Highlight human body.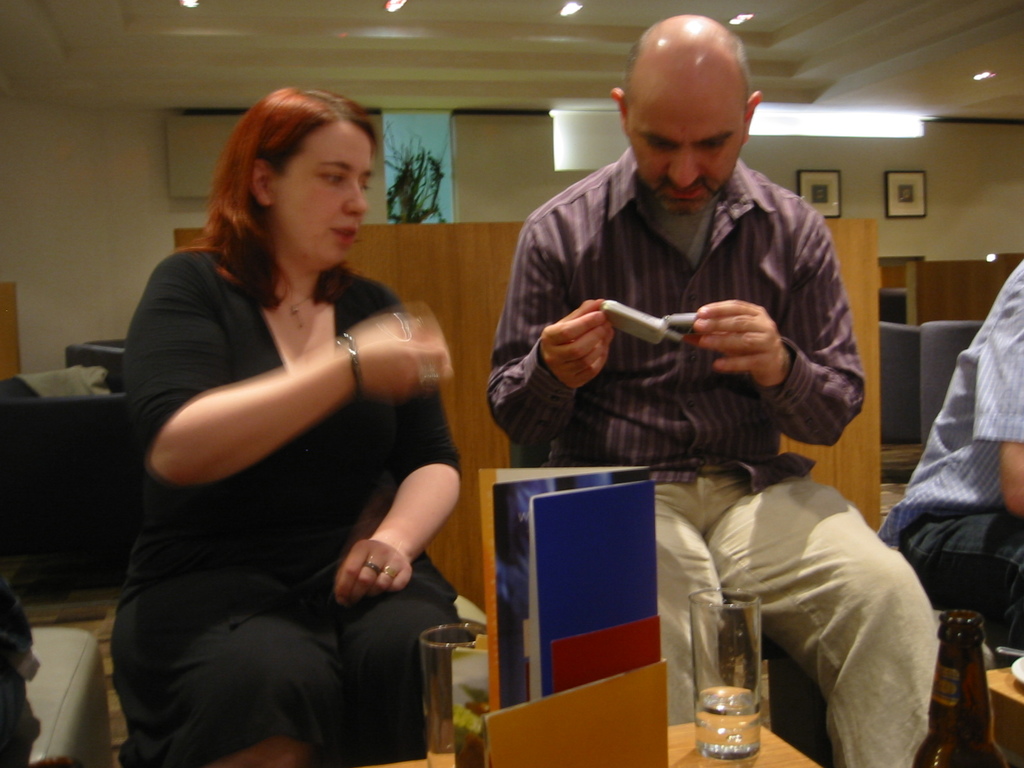
Highlighted region: [98,94,456,721].
